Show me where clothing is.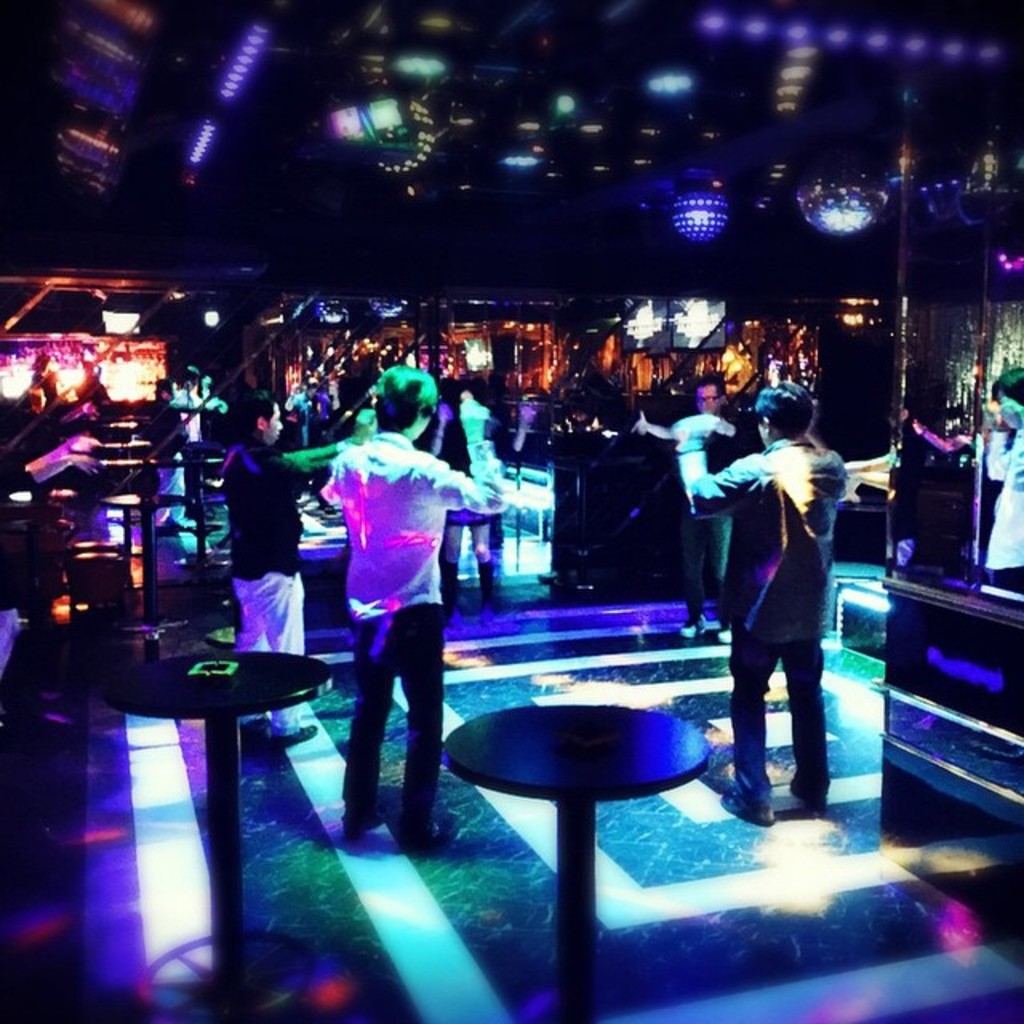
clothing is at [229,438,331,734].
